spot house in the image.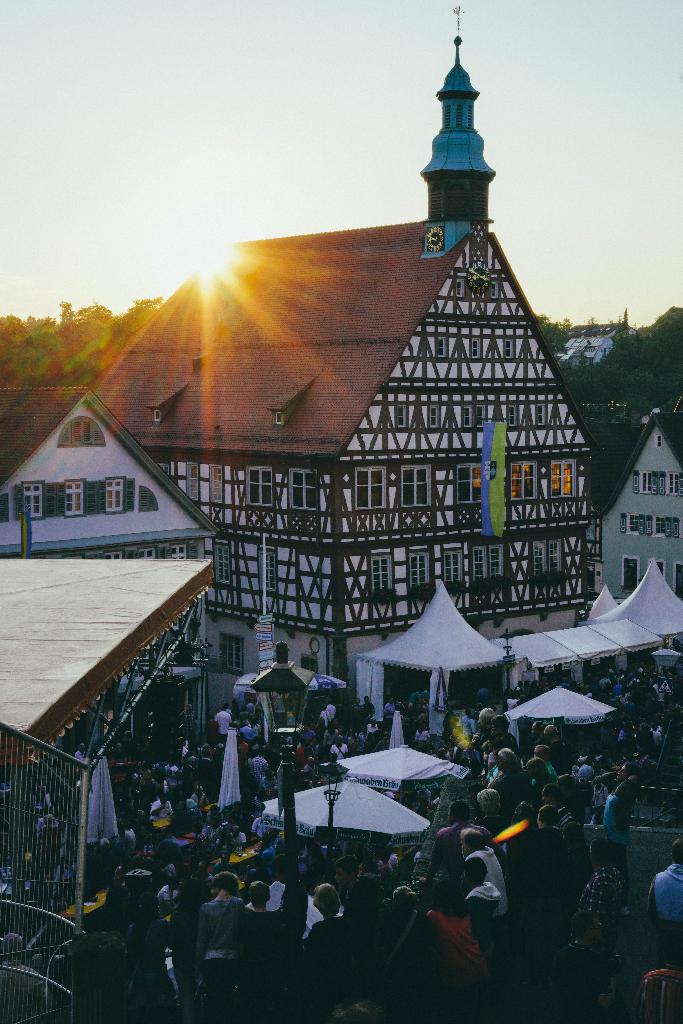
house found at box=[600, 405, 677, 648].
